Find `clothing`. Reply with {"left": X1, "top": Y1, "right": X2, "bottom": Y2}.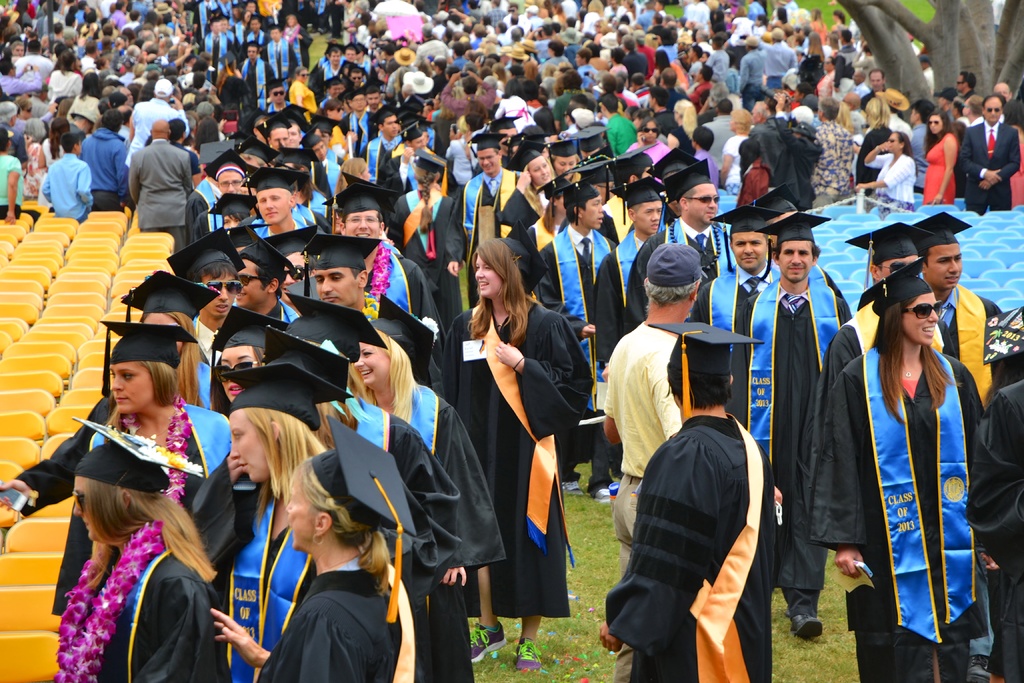
{"left": 379, "top": 236, "right": 448, "bottom": 339}.
